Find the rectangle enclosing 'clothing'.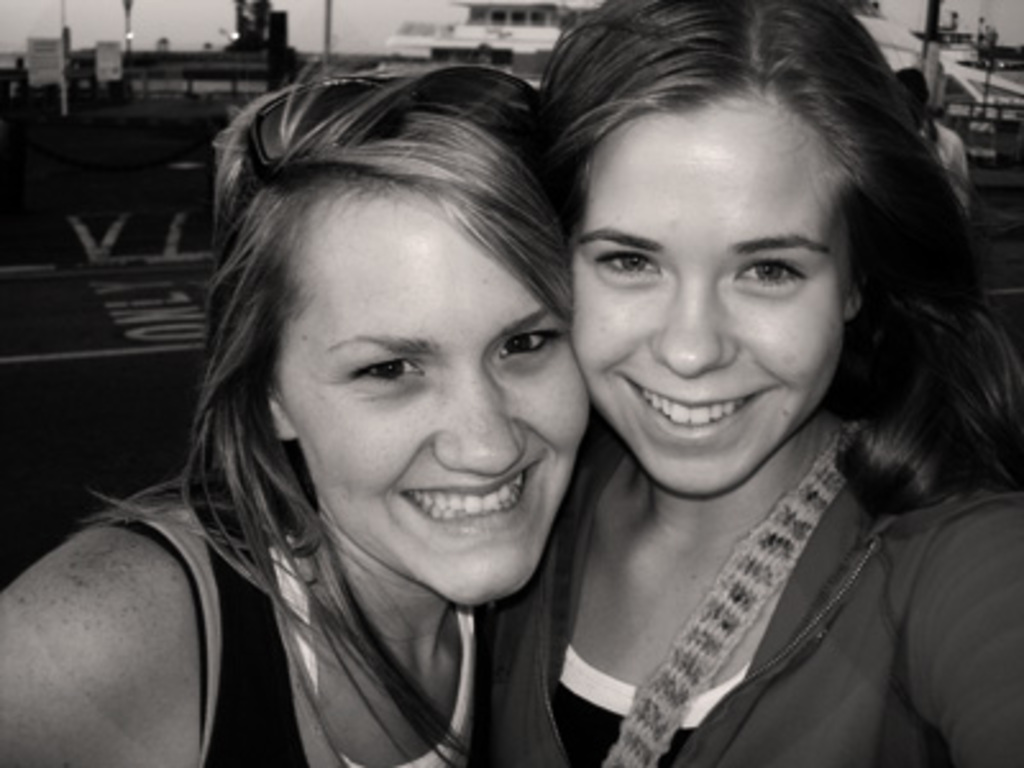
detection(499, 328, 1009, 767).
